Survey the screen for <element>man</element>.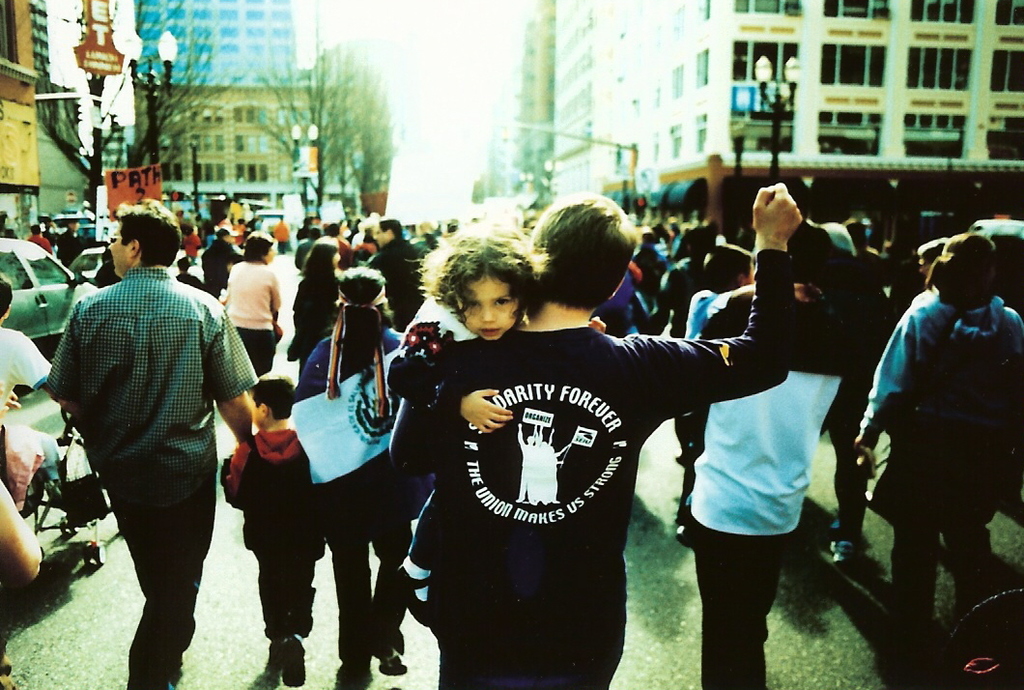
Survey found: region(39, 216, 248, 687).
